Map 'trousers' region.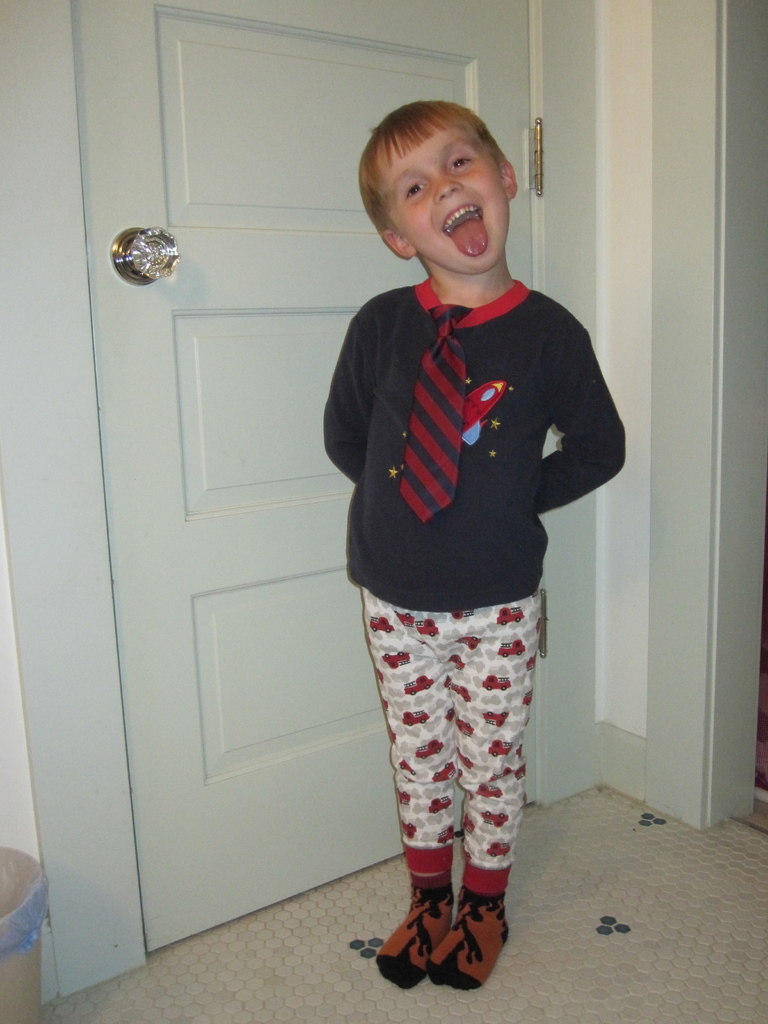
Mapped to [x1=365, y1=591, x2=552, y2=899].
